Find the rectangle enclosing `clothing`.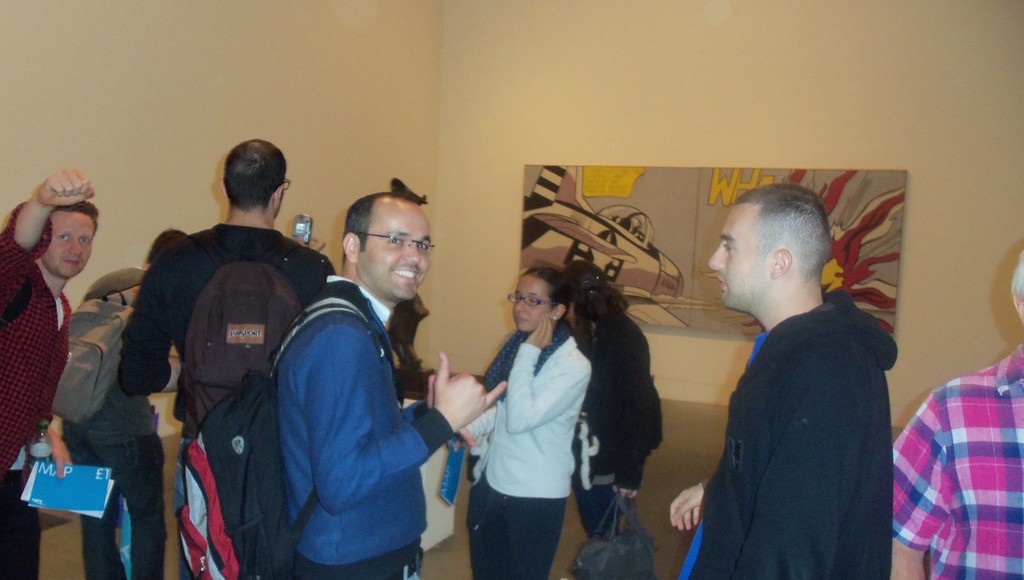
region(444, 309, 586, 579).
